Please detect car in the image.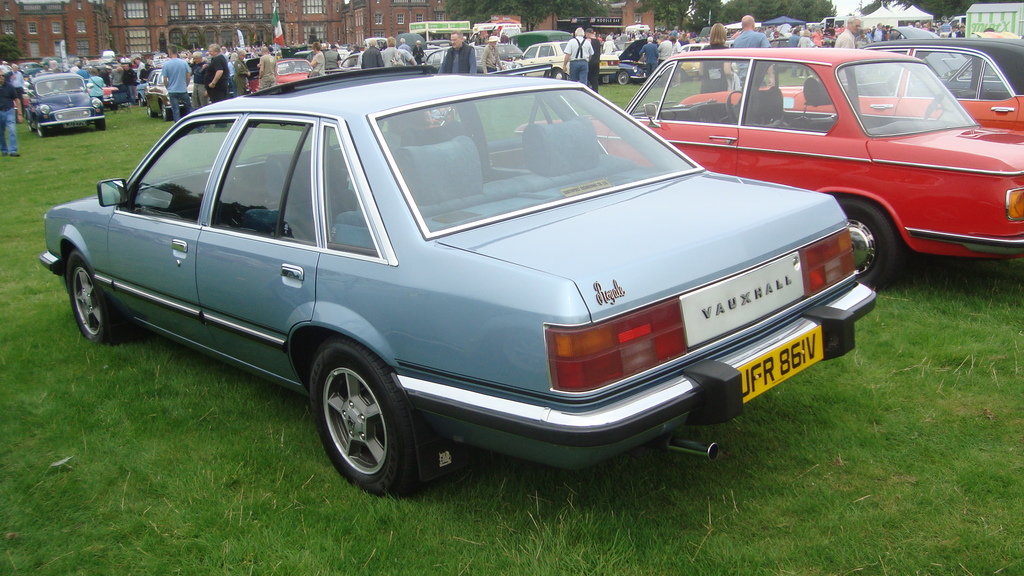
l=21, t=69, r=109, b=144.
